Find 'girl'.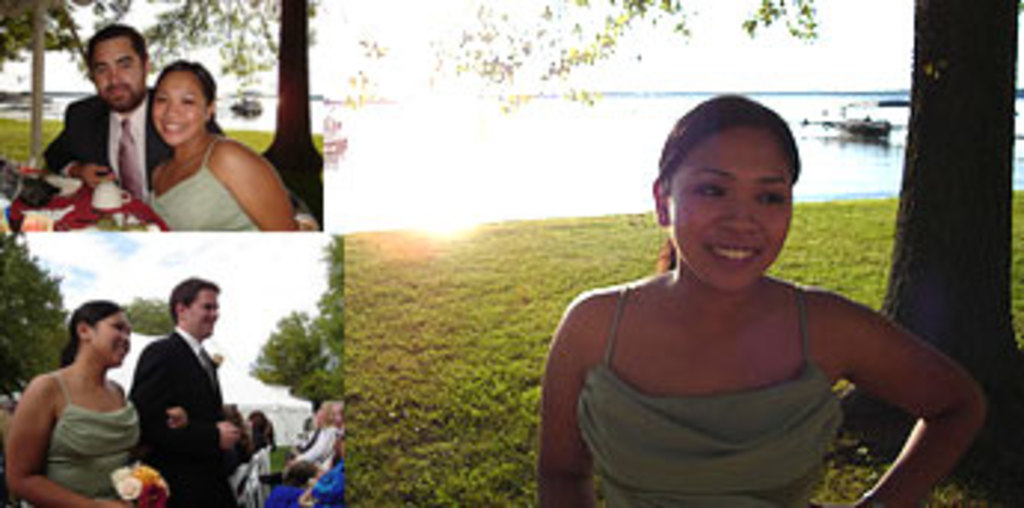
6,303,151,505.
